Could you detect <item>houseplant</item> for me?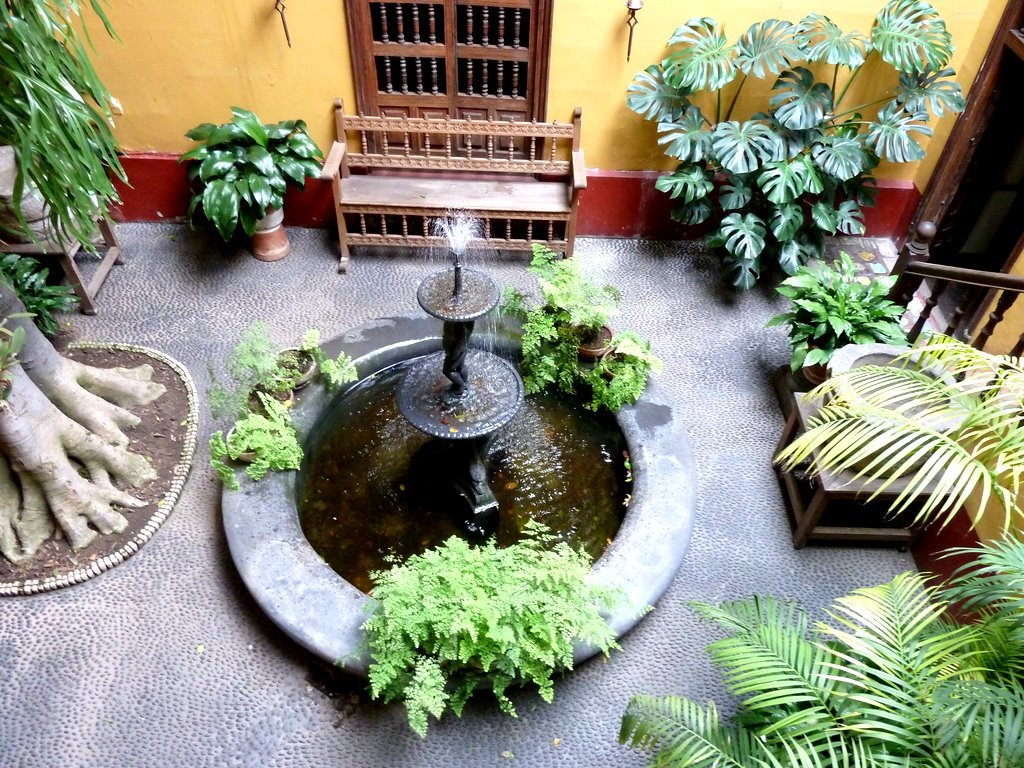
Detection result: [x1=169, y1=103, x2=331, y2=260].
